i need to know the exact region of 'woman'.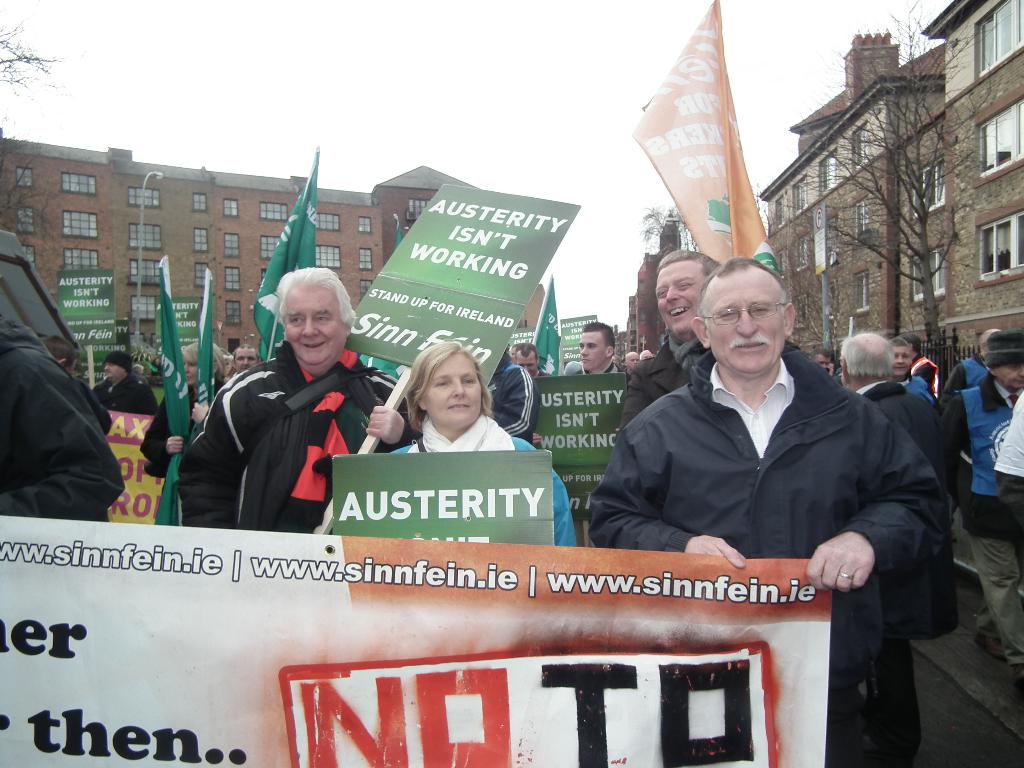
Region: detection(138, 336, 228, 545).
